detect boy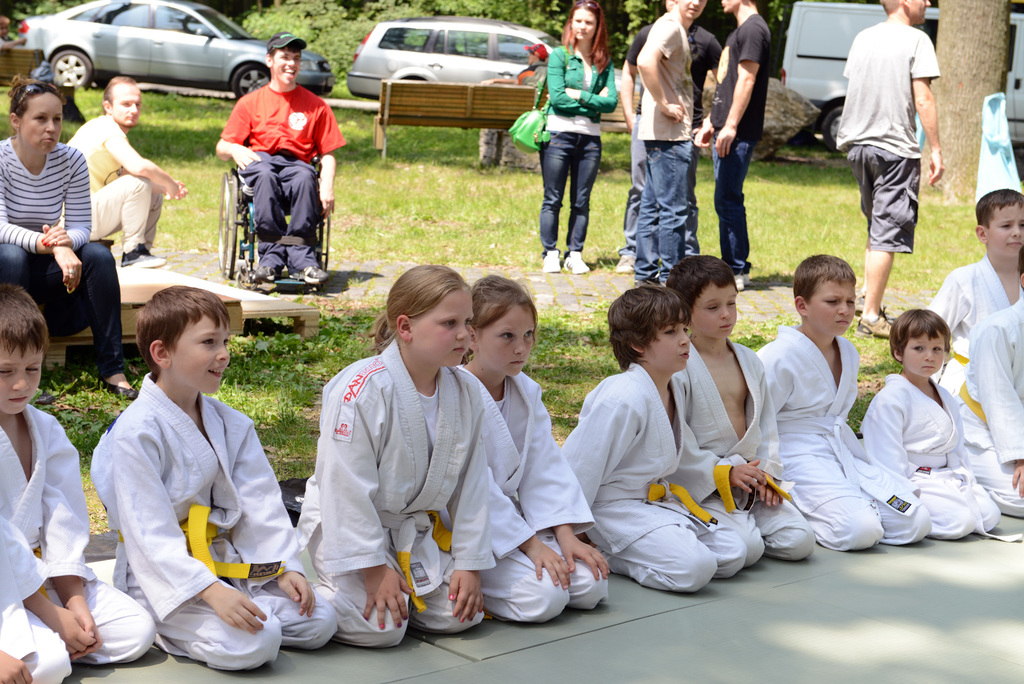
bbox=(557, 286, 746, 592)
